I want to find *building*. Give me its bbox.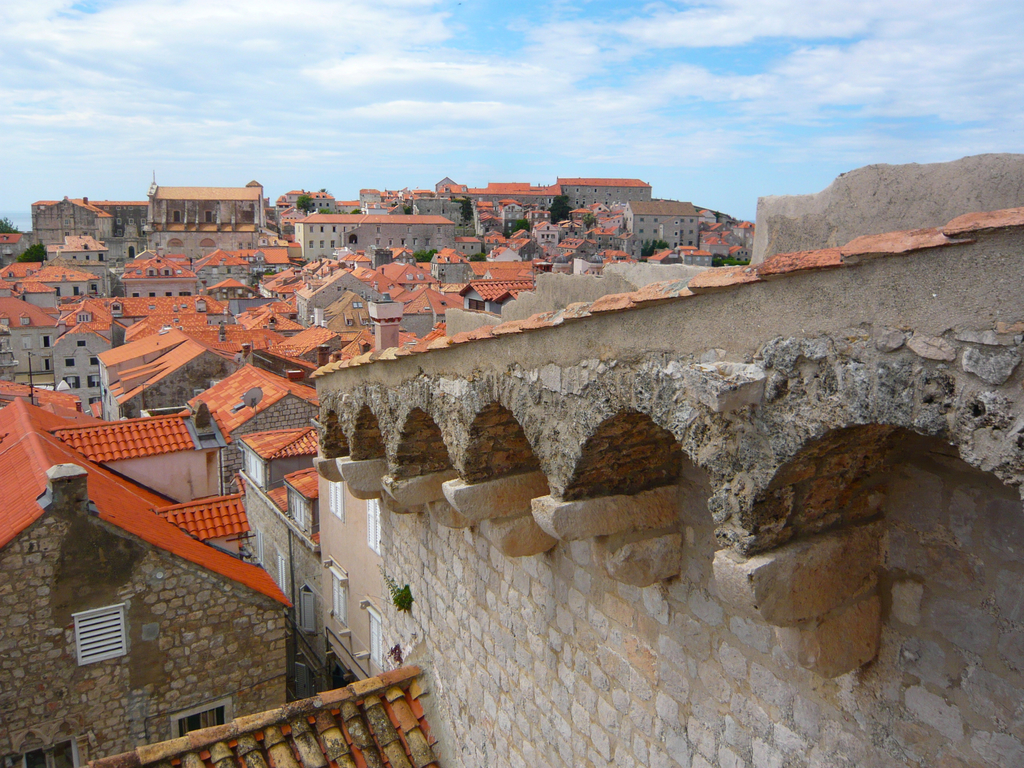
<bbox>52, 322, 111, 408</bbox>.
